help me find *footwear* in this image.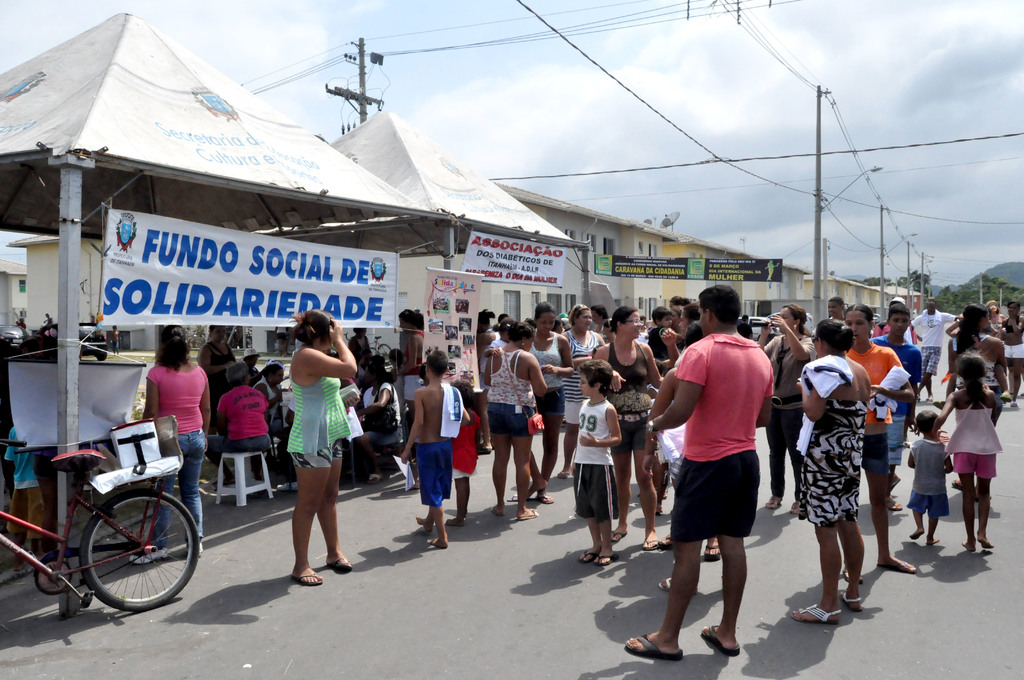
Found it: select_region(413, 476, 424, 487).
